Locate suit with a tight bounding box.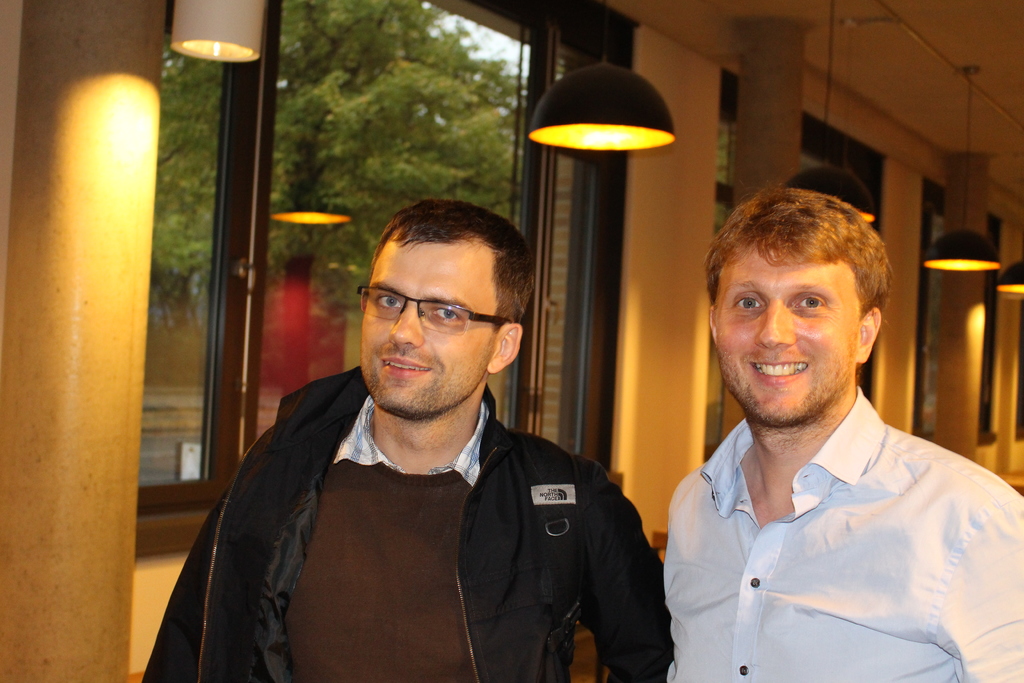
(234,259,616,655).
